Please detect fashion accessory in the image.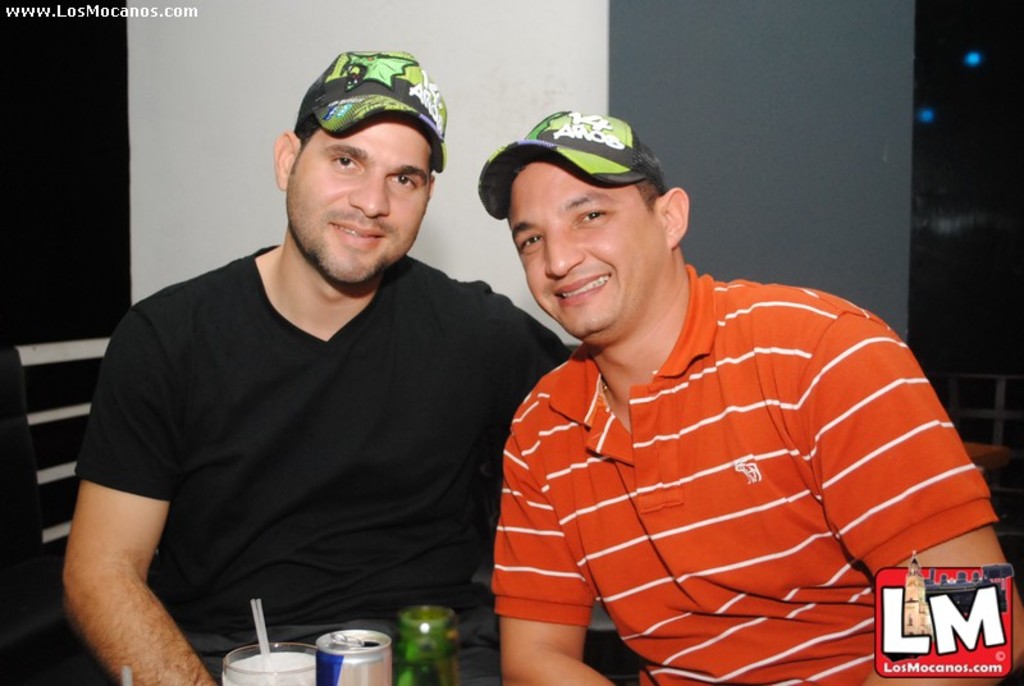
480/101/667/220.
